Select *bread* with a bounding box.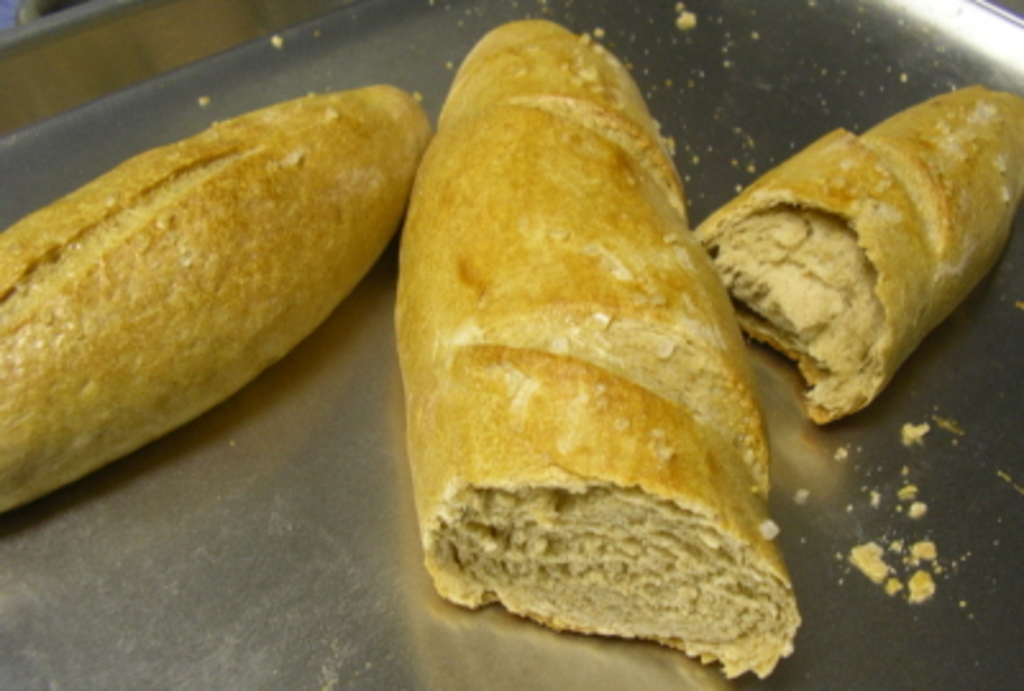
<region>694, 90, 1021, 420</region>.
